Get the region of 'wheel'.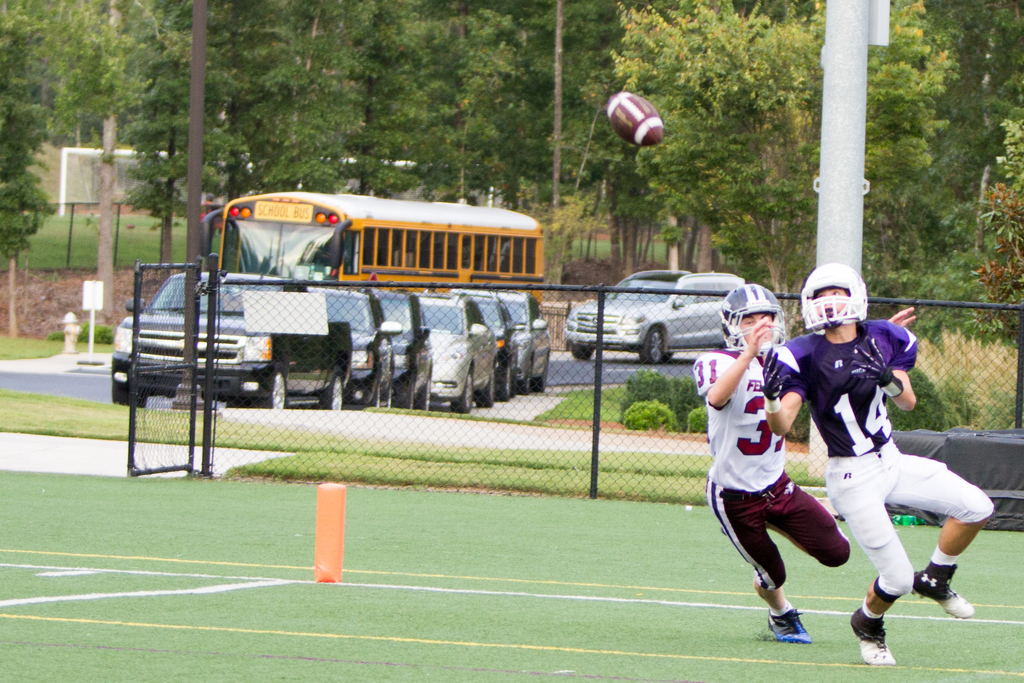
{"x1": 499, "y1": 371, "x2": 511, "y2": 397}.
